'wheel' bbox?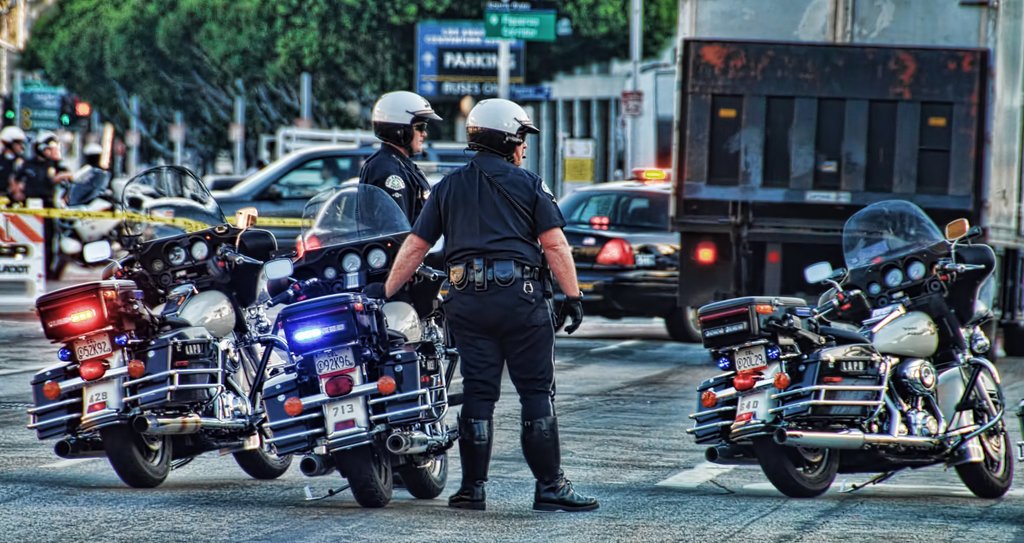
{"x1": 777, "y1": 426, "x2": 859, "y2": 488}
